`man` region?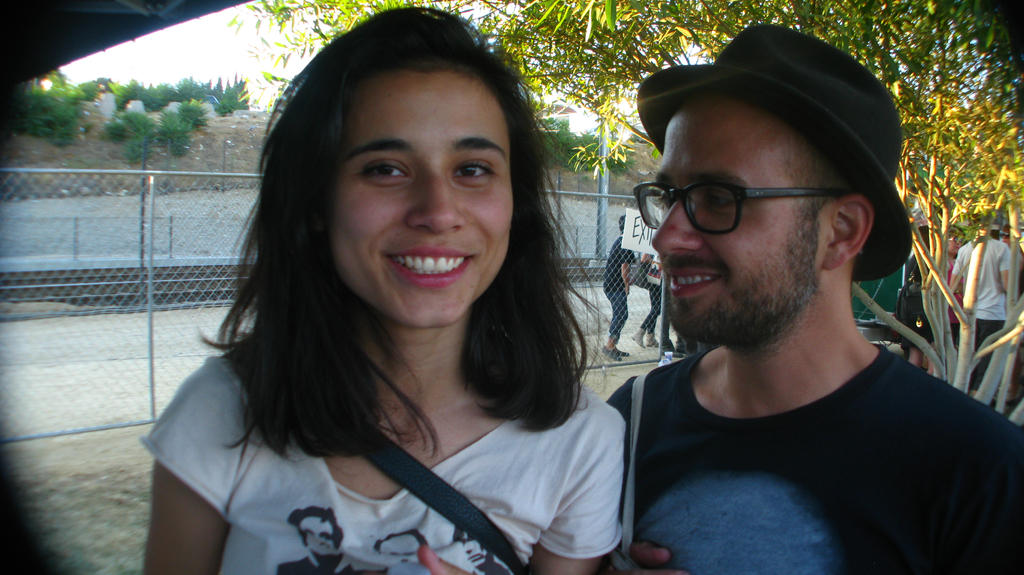
BBox(948, 226, 1009, 386)
